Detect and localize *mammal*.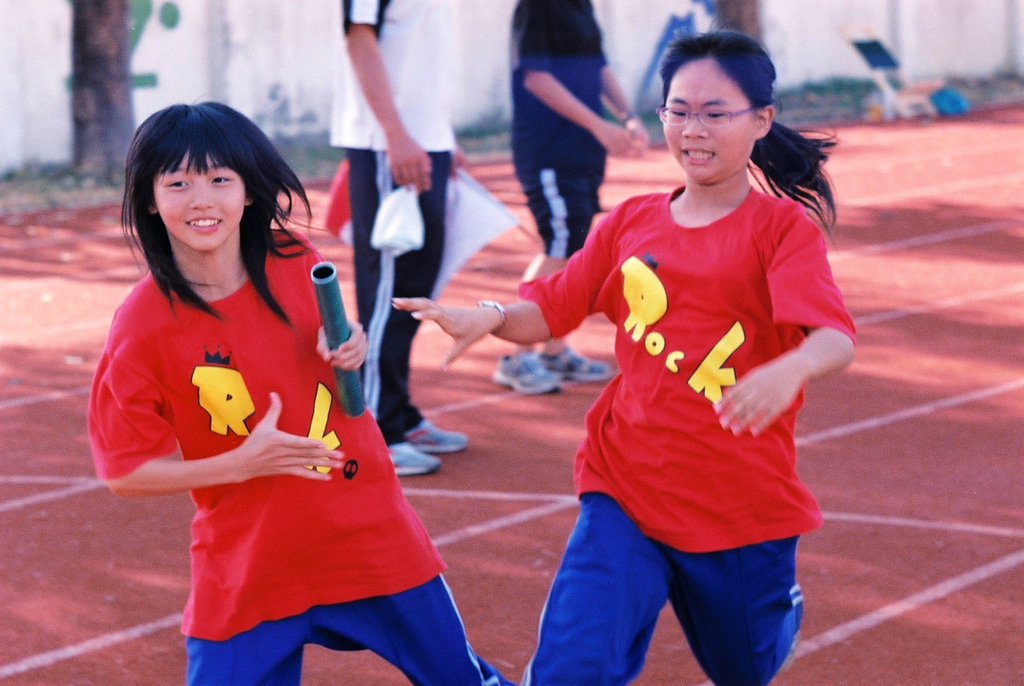
Localized at 394 33 850 685.
